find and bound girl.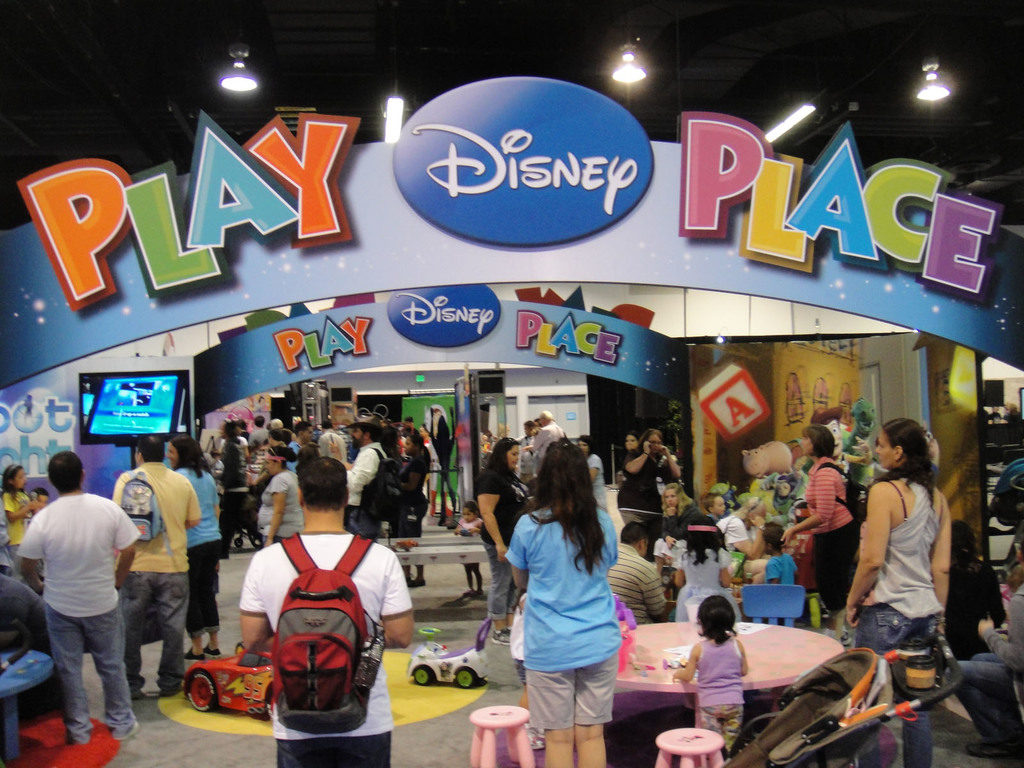
Bound: {"left": 167, "top": 433, "right": 222, "bottom": 653}.
